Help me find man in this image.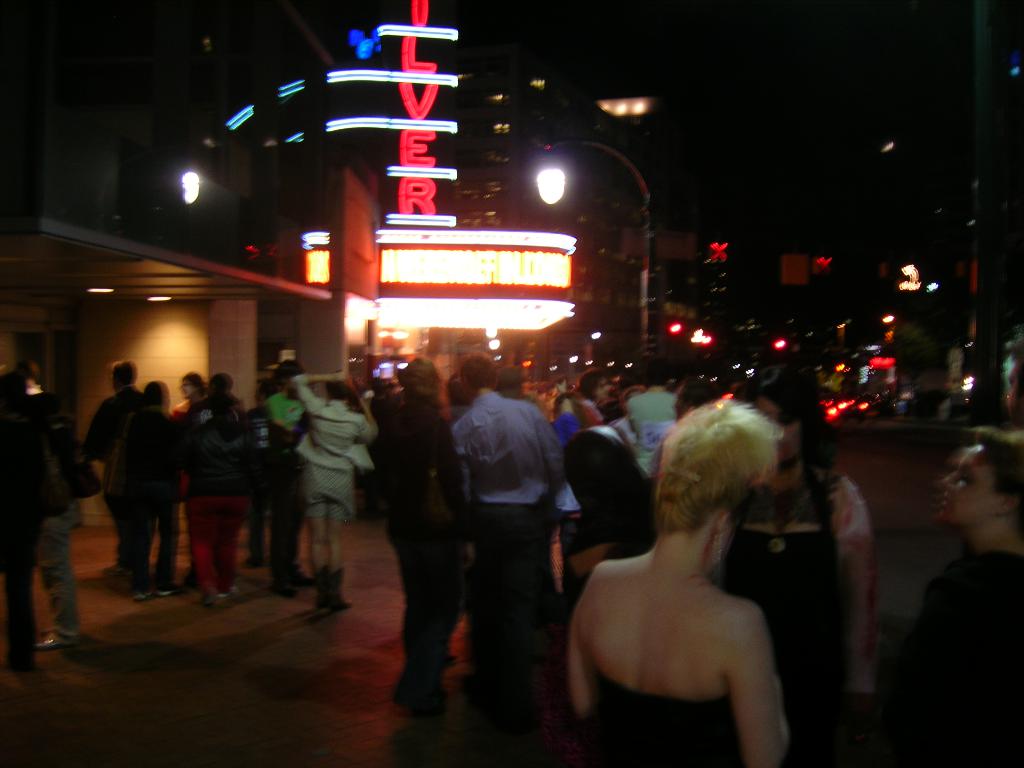
Found it: [left=261, top=359, right=318, bottom=593].
